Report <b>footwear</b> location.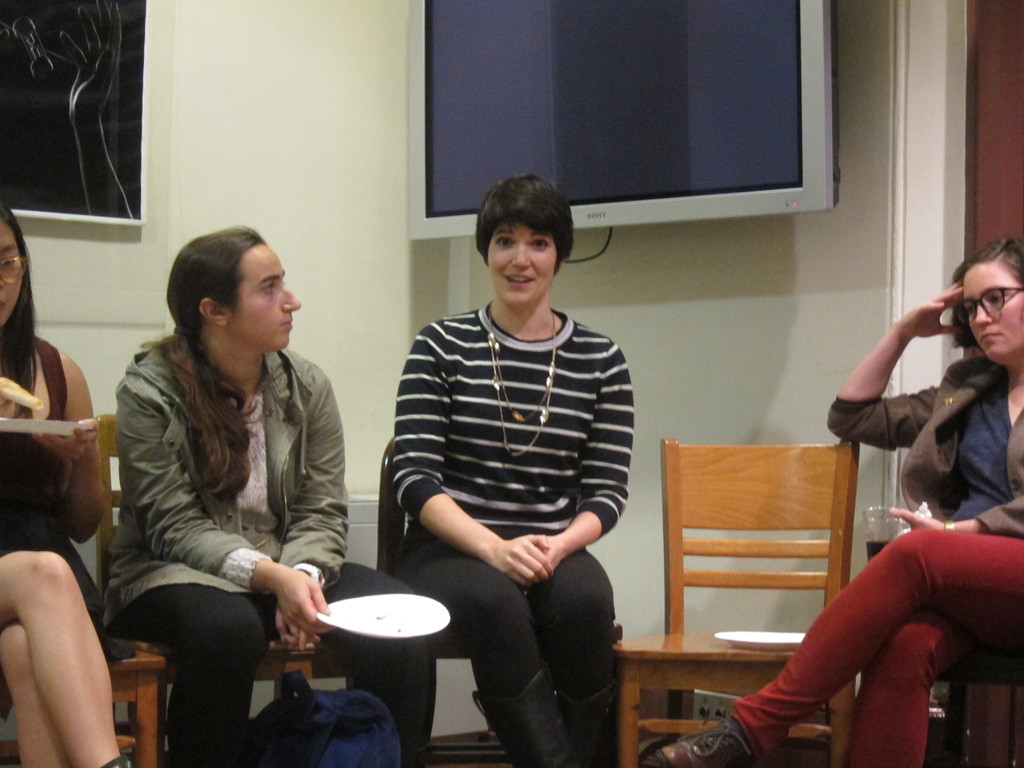
Report: [x1=640, y1=710, x2=764, y2=767].
